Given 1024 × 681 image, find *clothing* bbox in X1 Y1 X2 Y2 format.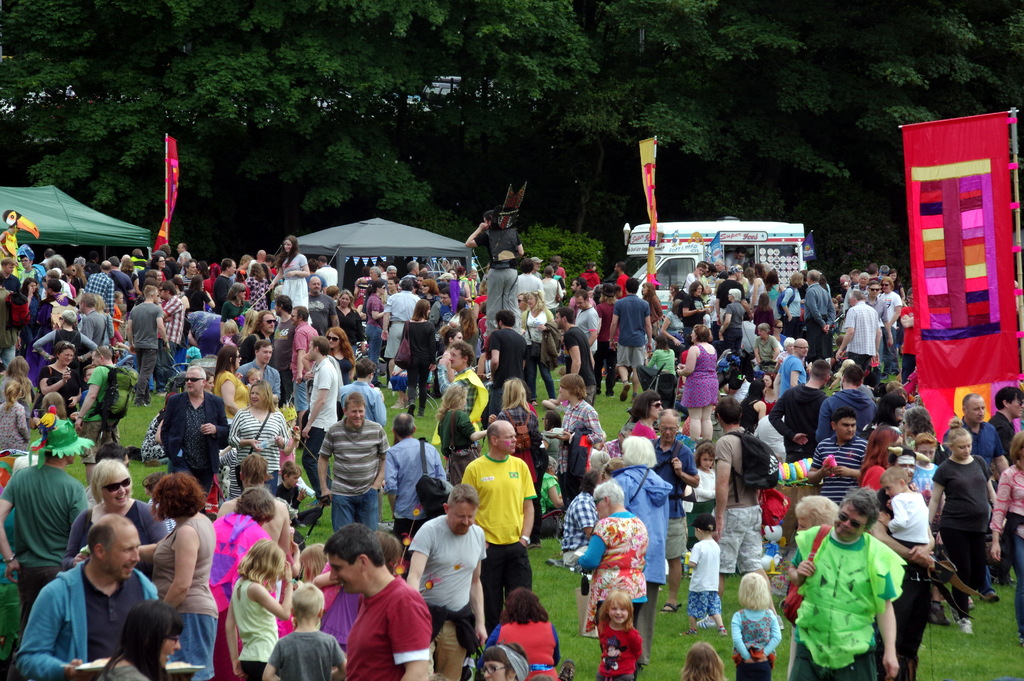
132 273 138 283.
